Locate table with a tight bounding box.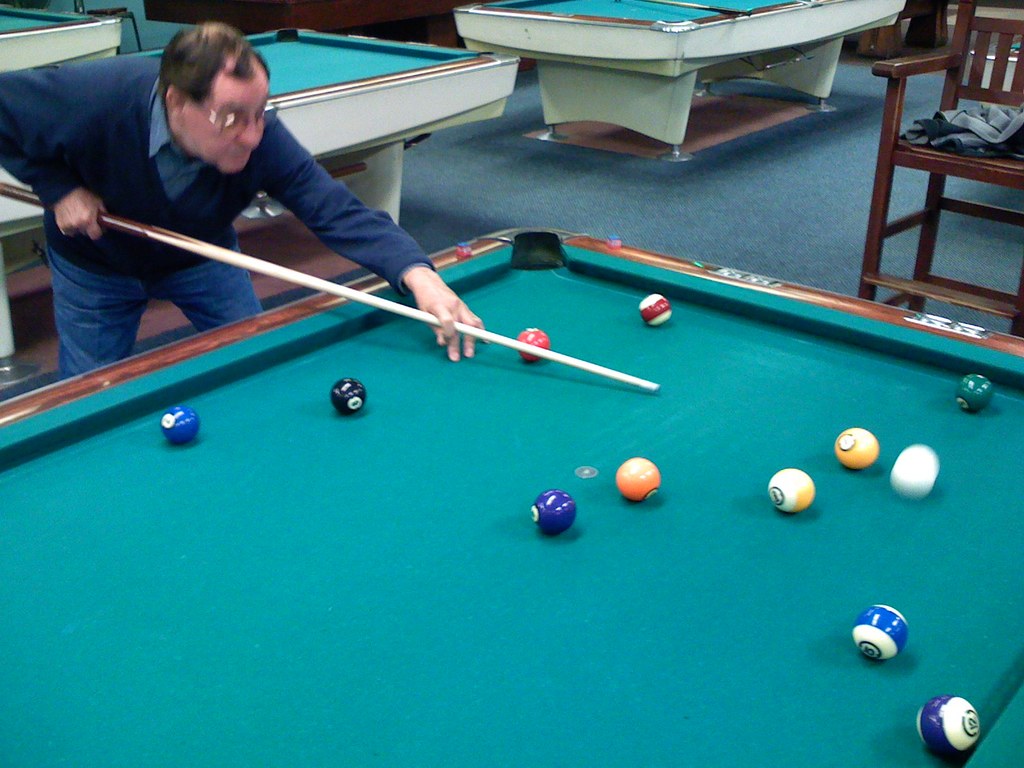
{"left": 1, "top": 3, "right": 121, "bottom": 72}.
